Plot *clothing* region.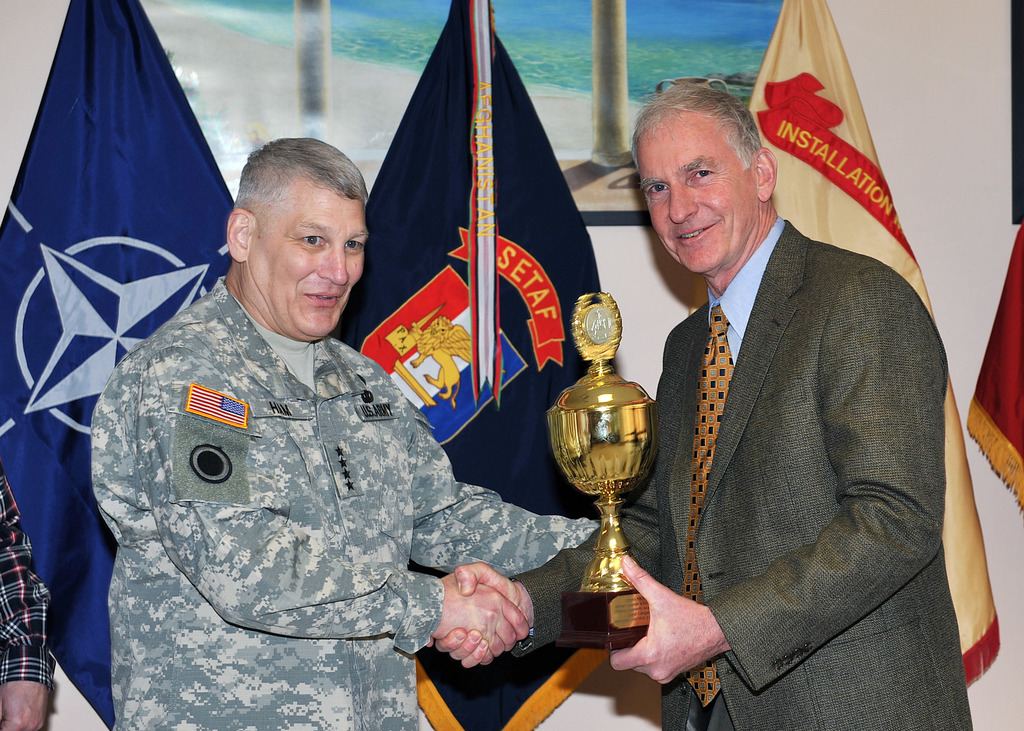
Plotted at x1=0 y1=460 x2=58 y2=686.
